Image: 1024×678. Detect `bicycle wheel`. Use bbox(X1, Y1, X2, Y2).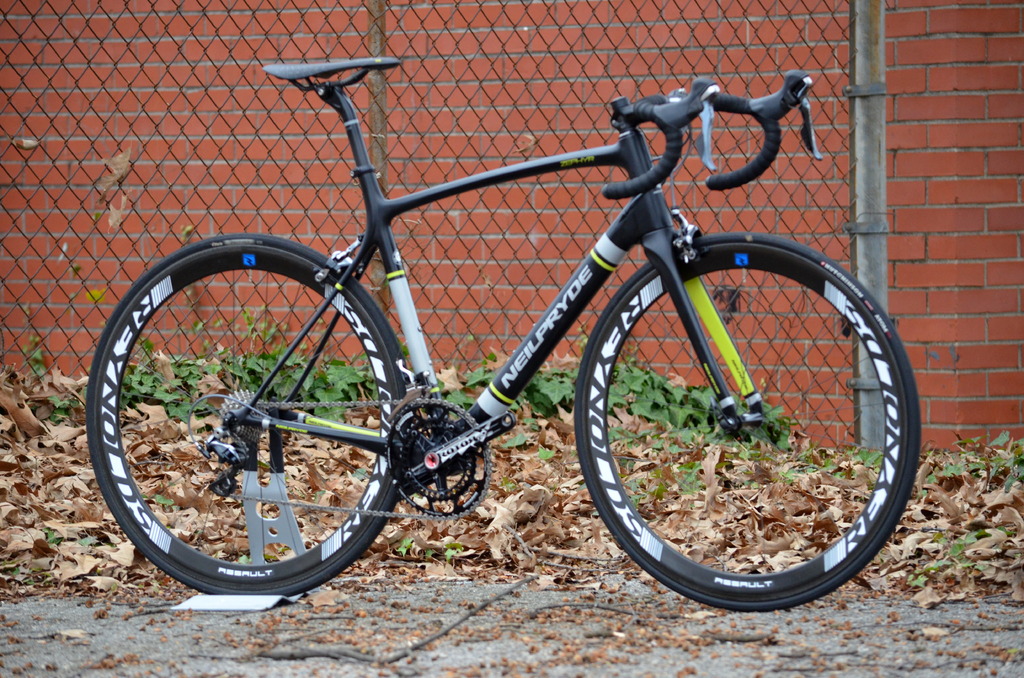
bbox(572, 231, 919, 613).
